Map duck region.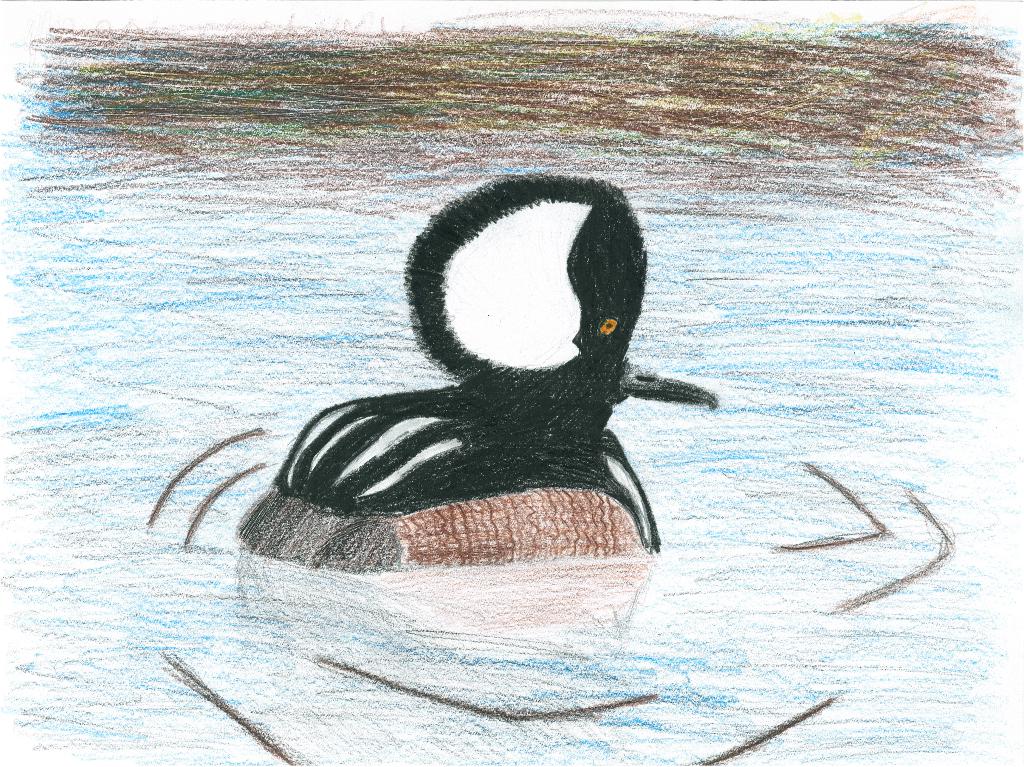
Mapped to box(136, 172, 735, 573).
